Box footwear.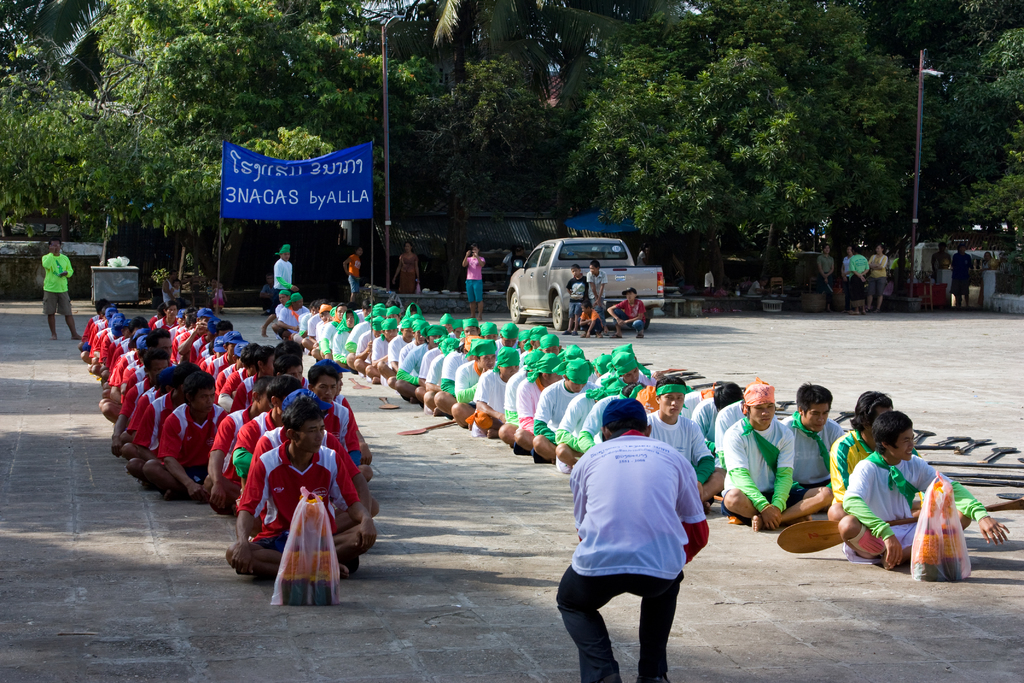
box=[610, 333, 623, 337].
